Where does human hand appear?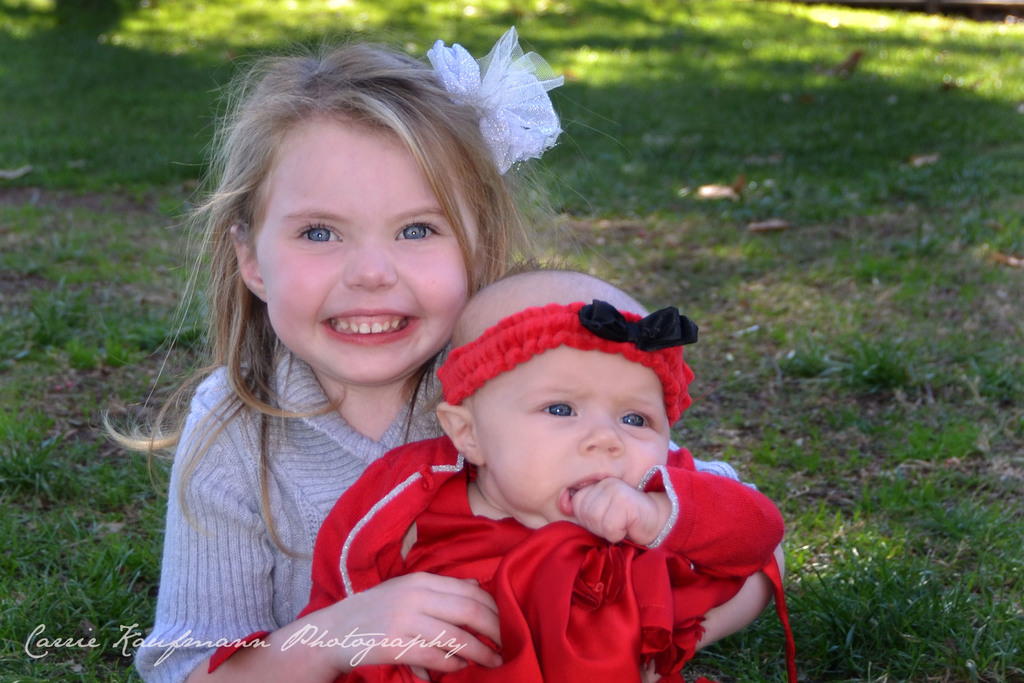
Appears at [left=333, top=568, right=508, bottom=670].
